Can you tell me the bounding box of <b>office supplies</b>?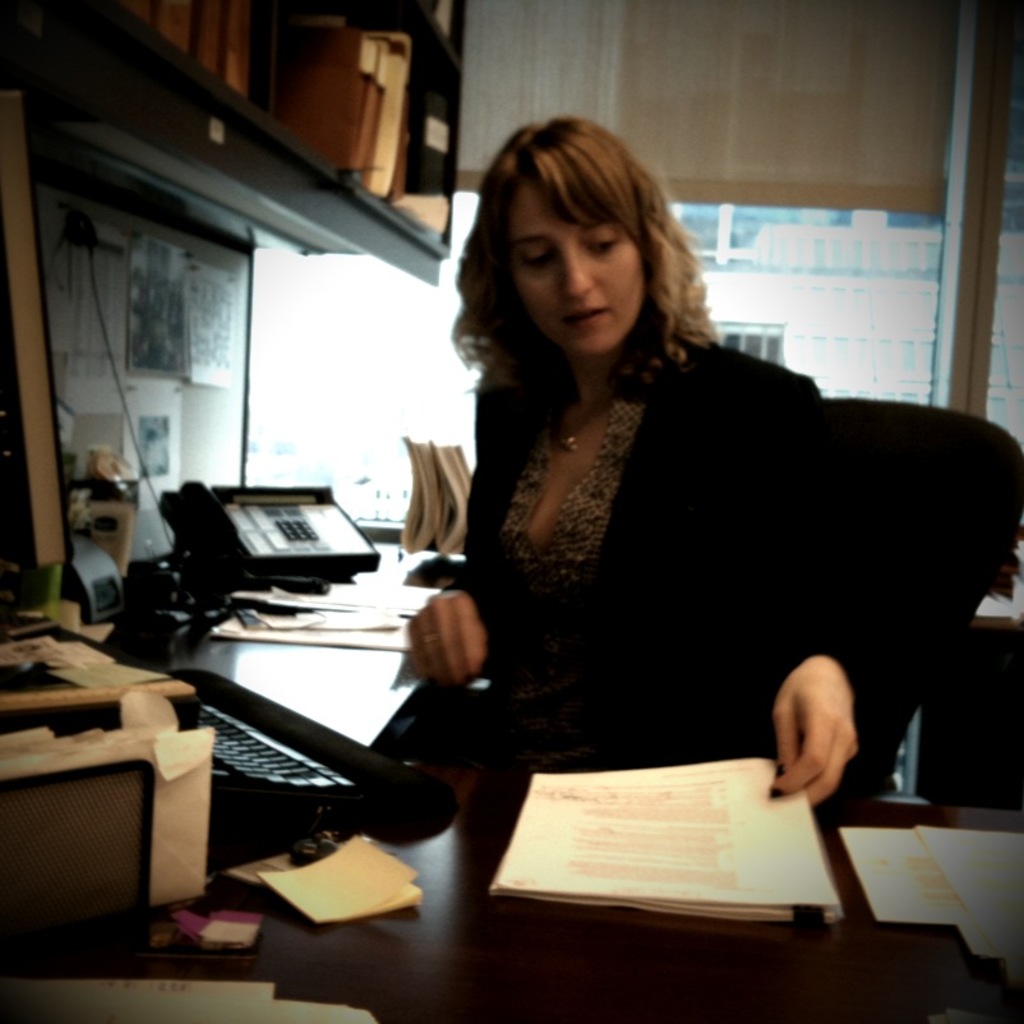
(left=143, top=913, right=255, bottom=960).
